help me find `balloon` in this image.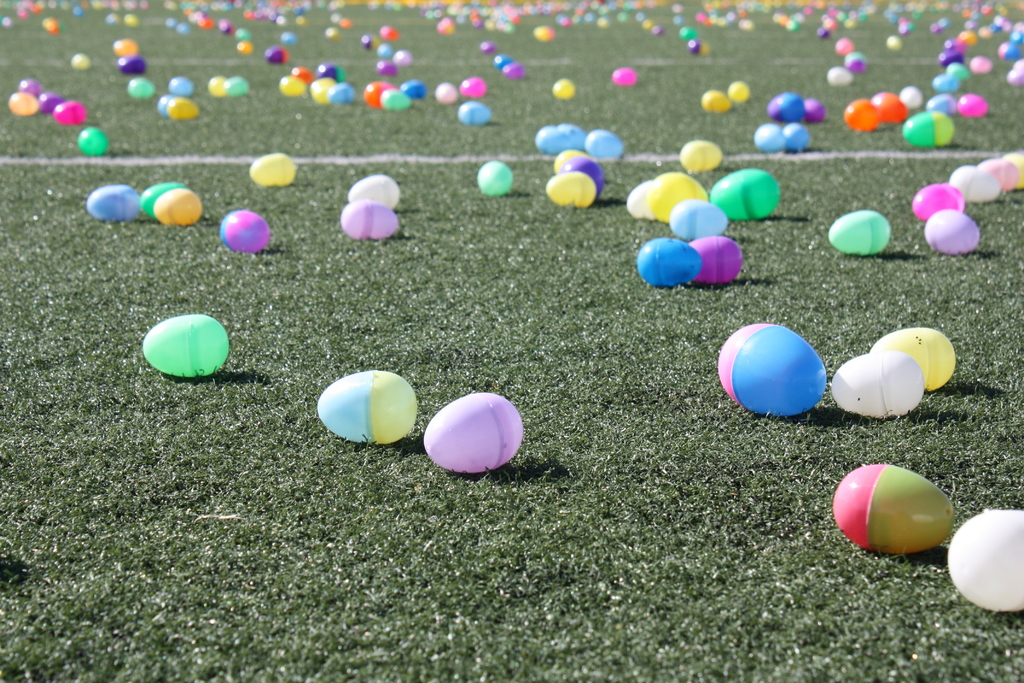
Found it: [167, 74, 196, 99].
